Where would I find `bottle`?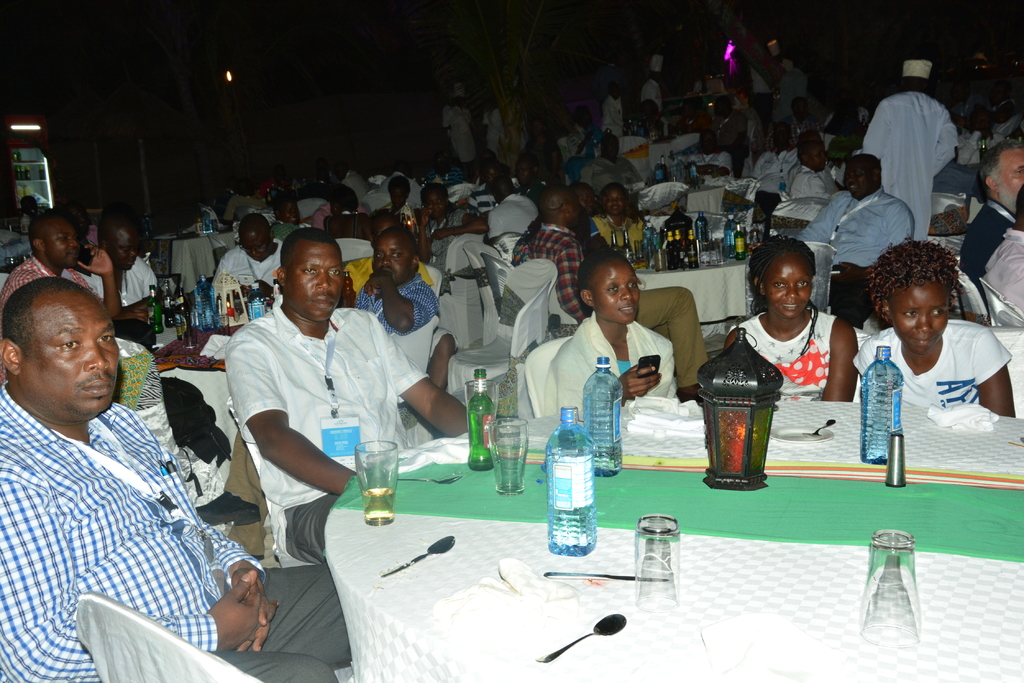
At box=[861, 344, 906, 463].
